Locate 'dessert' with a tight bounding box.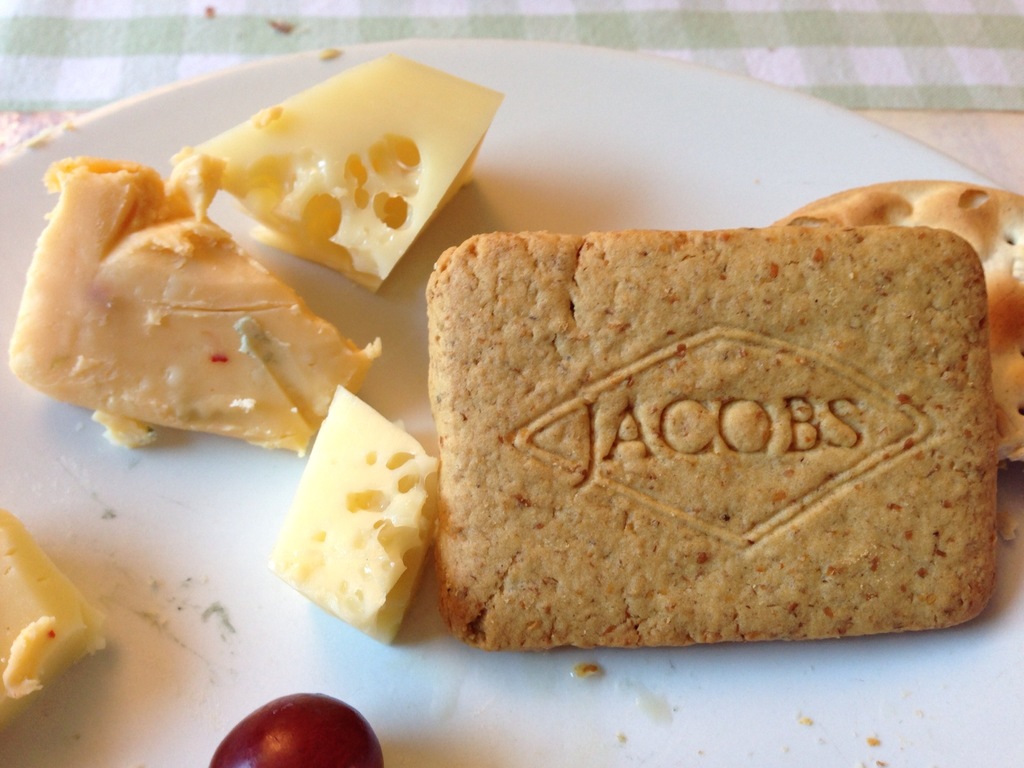
<region>424, 234, 1000, 651</region>.
